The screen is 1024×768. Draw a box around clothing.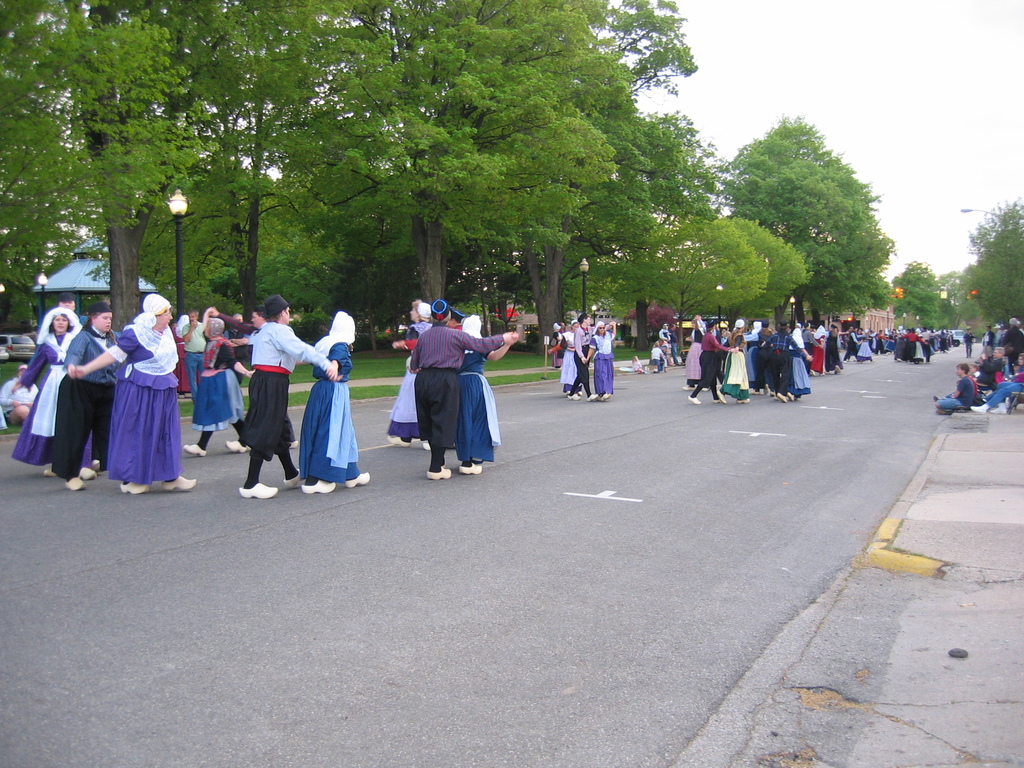
pyautogui.locateOnScreen(689, 331, 730, 392).
